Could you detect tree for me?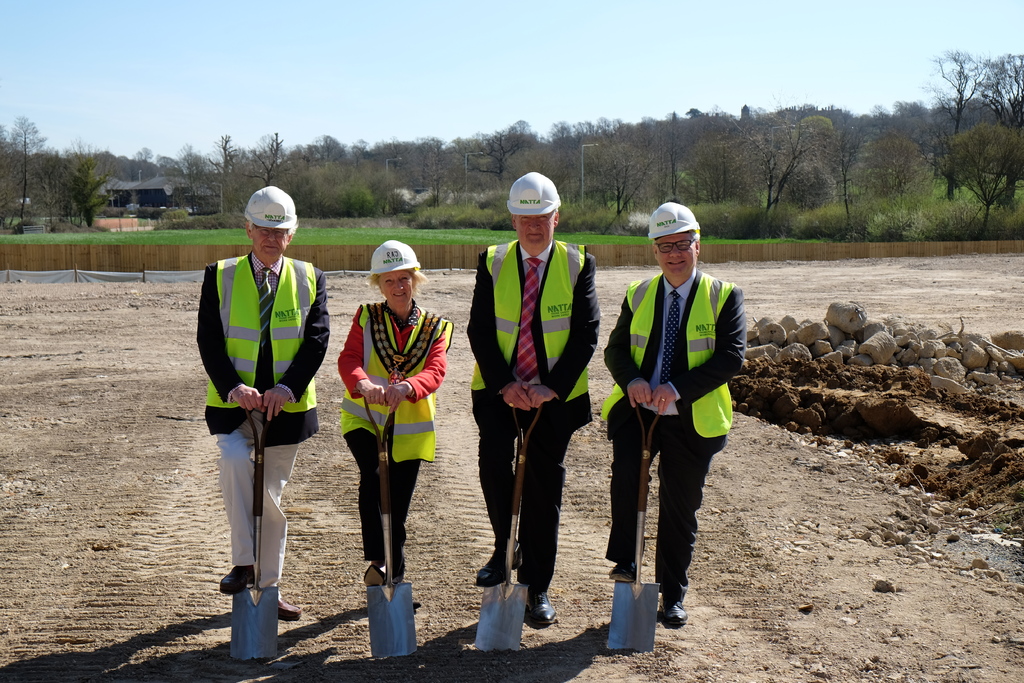
Detection result: 156:154:176:177.
